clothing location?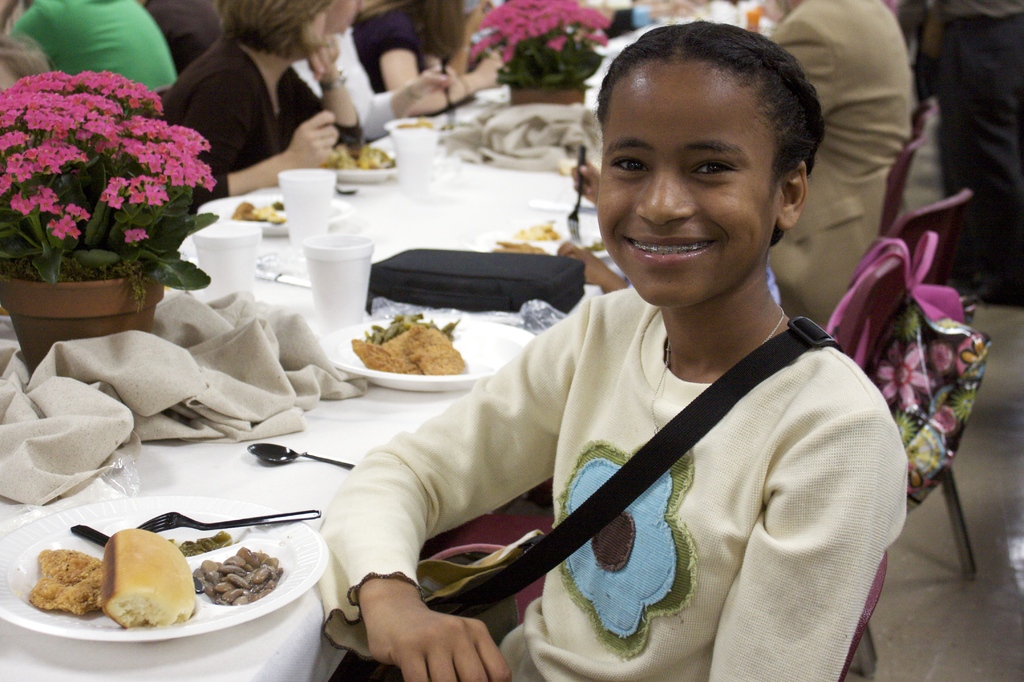
426/268/914/681
